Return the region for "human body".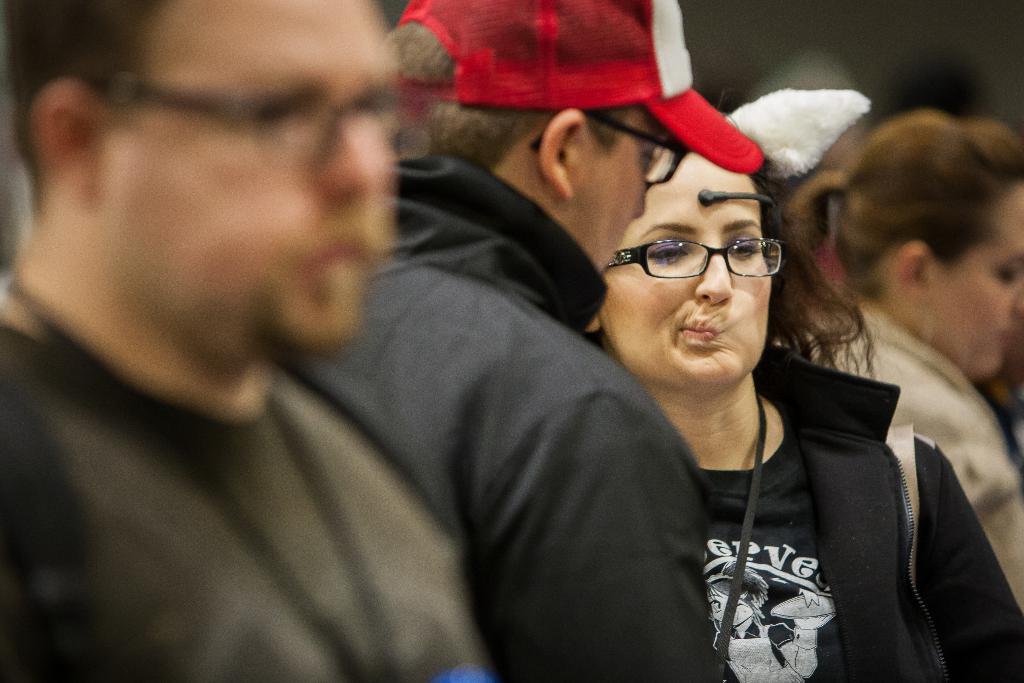
0,0,492,682.
